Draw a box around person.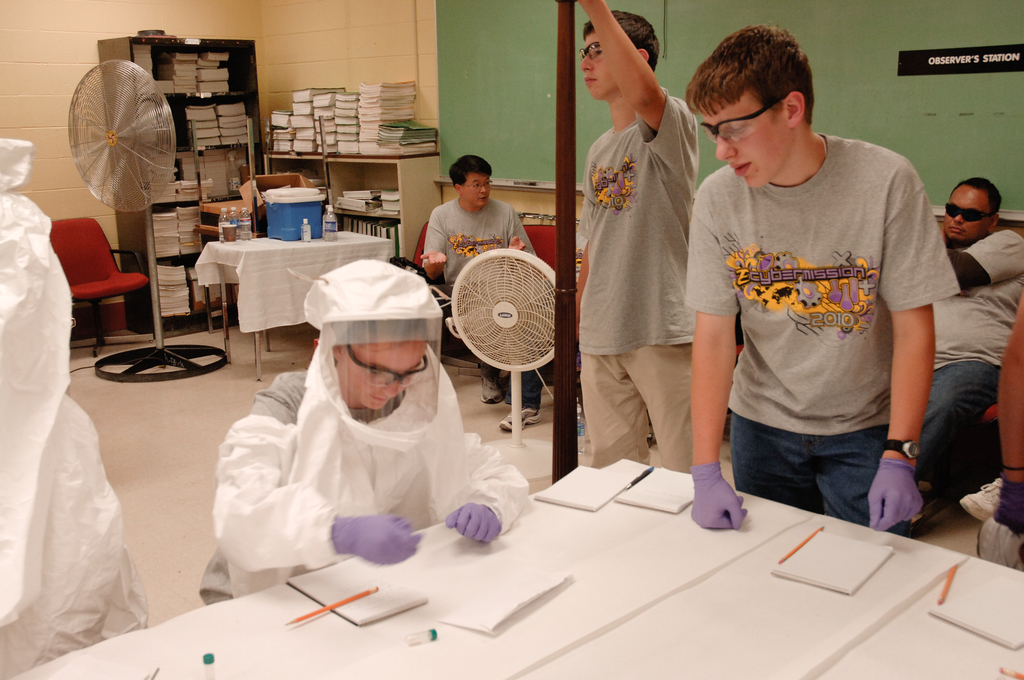
<bbox>573, 0, 701, 474</bbox>.
